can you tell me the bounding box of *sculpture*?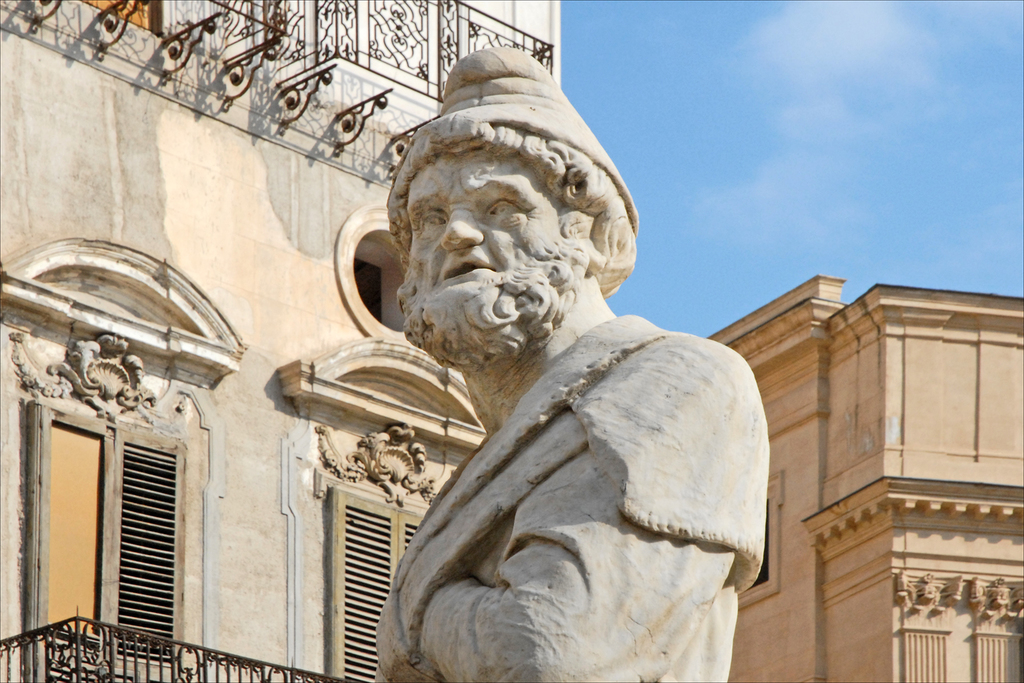
(left=312, top=73, right=783, bottom=682).
